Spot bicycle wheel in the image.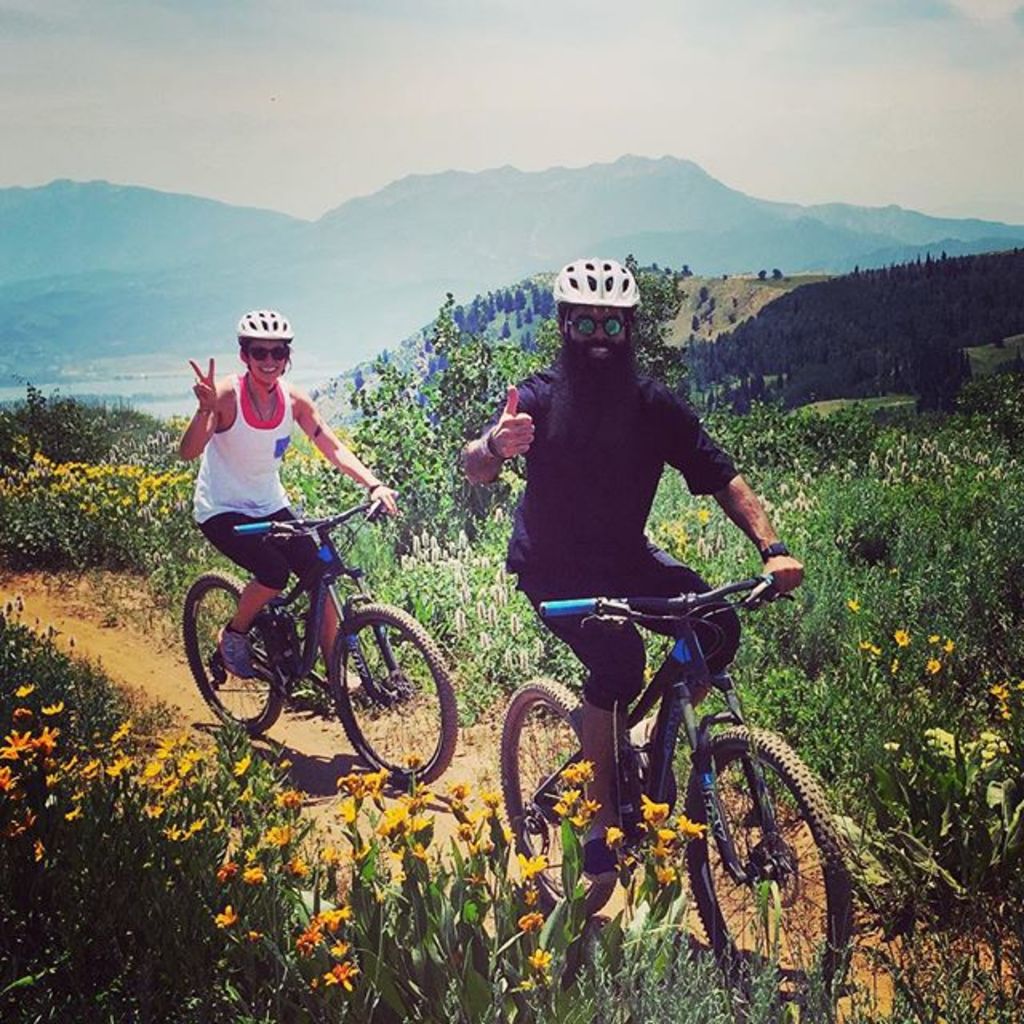
bicycle wheel found at bbox=(291, 597, 451, 784).
